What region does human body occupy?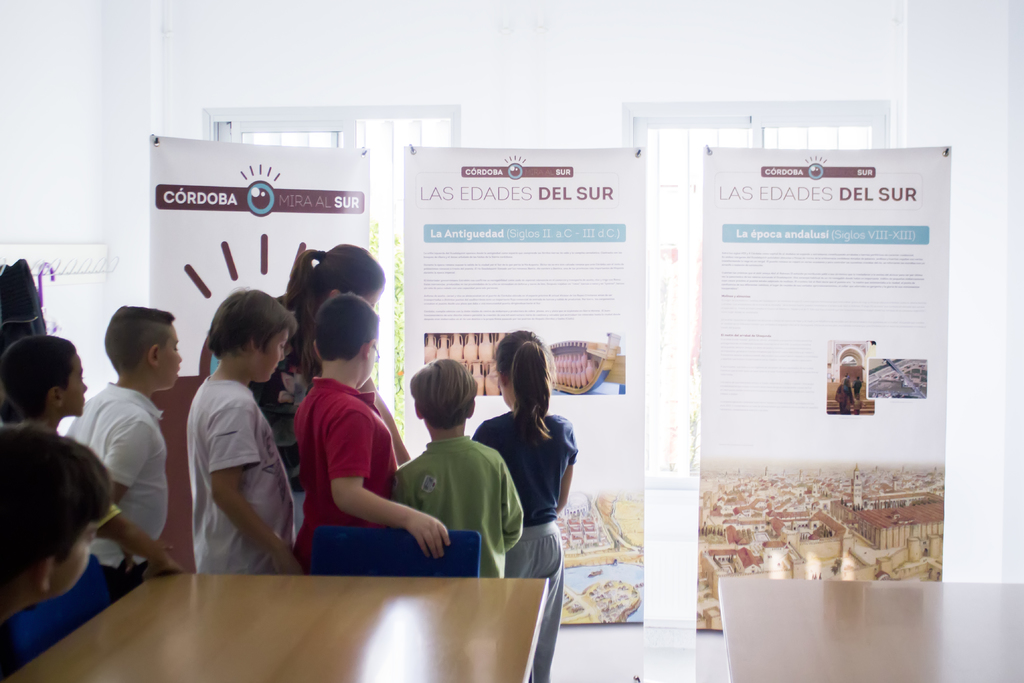
bbox=(69, 381, 168, 575).
